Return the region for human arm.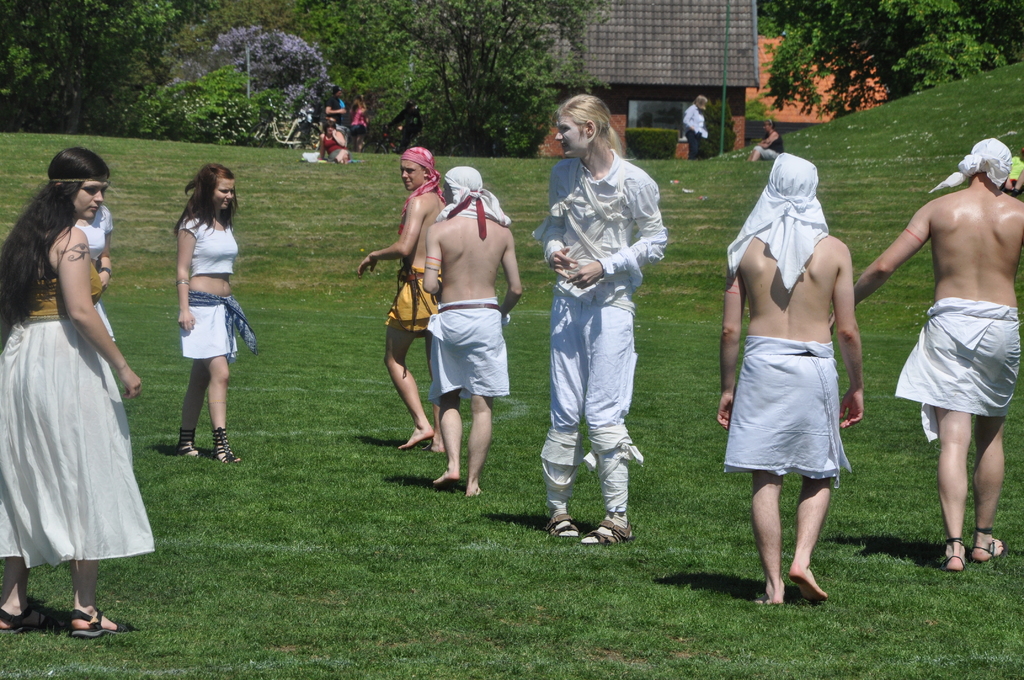
bbox=(534, 159, 578, 271).
